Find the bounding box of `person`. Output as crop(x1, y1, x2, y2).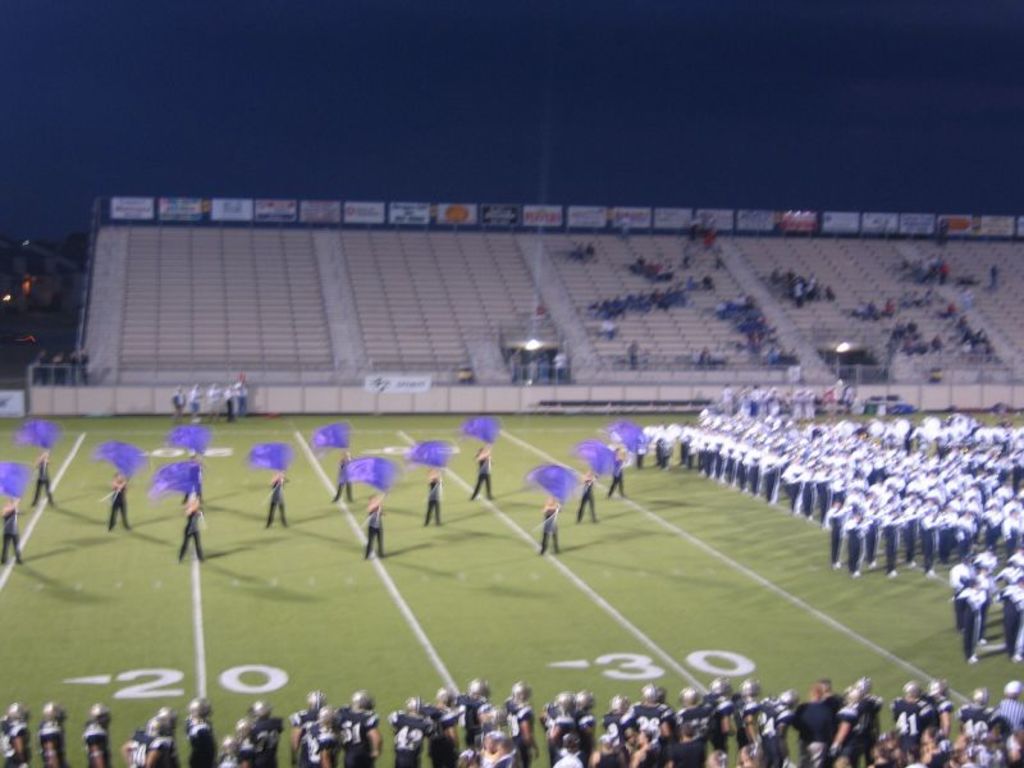
crop(32, 451, 60, 512).
